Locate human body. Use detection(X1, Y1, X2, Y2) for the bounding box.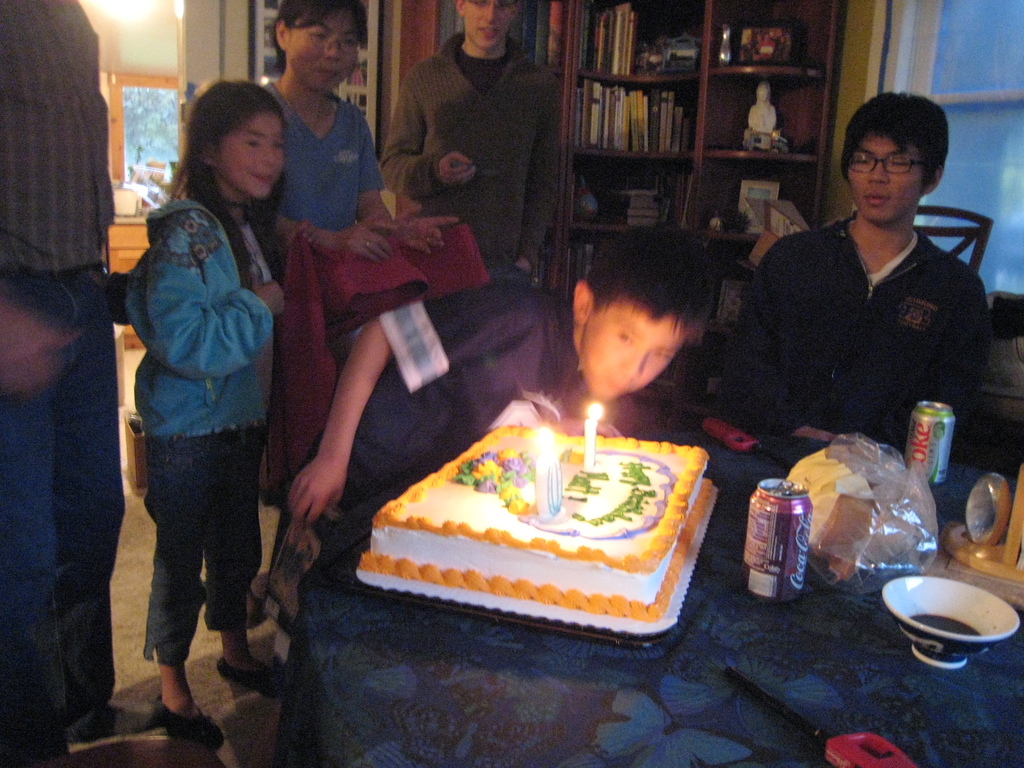
detection(287, 283, 645, 651).
